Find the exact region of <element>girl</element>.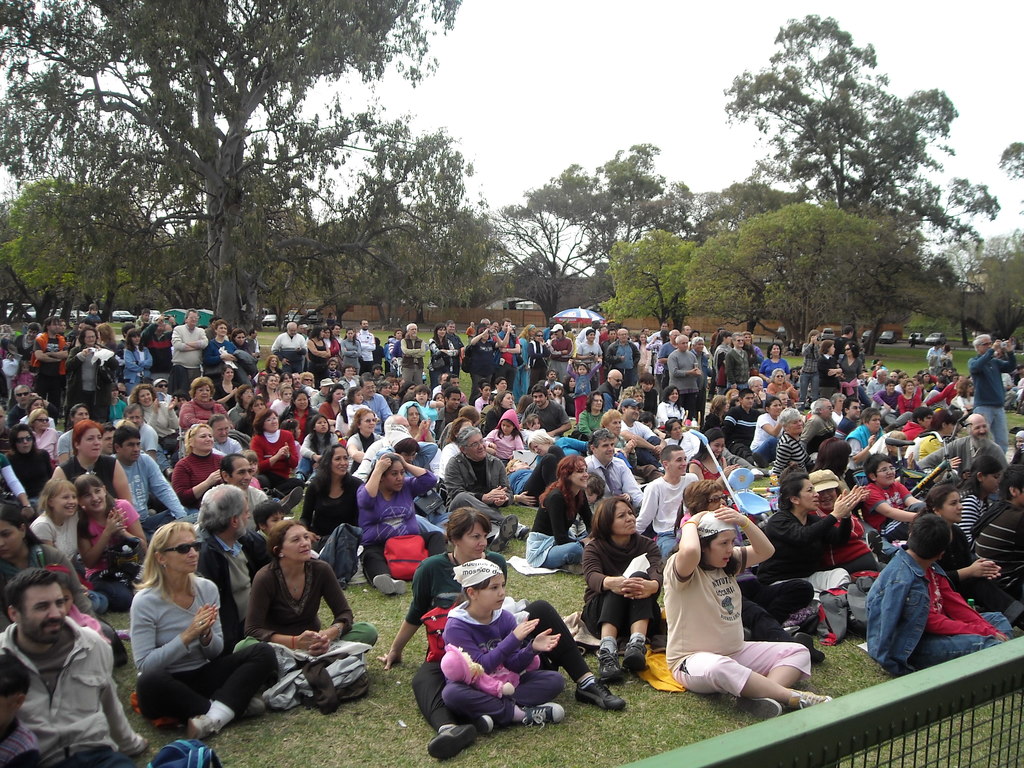
Exact region: x1=920, y1=370, x2=931, y2=389.
